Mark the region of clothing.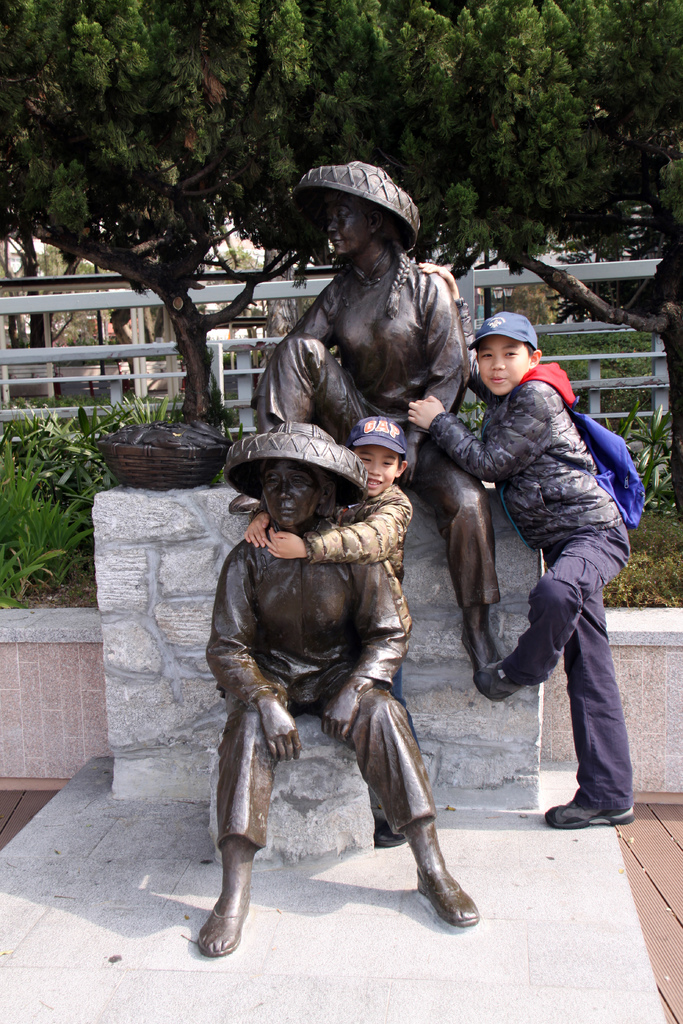
Region: box(299, 477, 416, 650).
